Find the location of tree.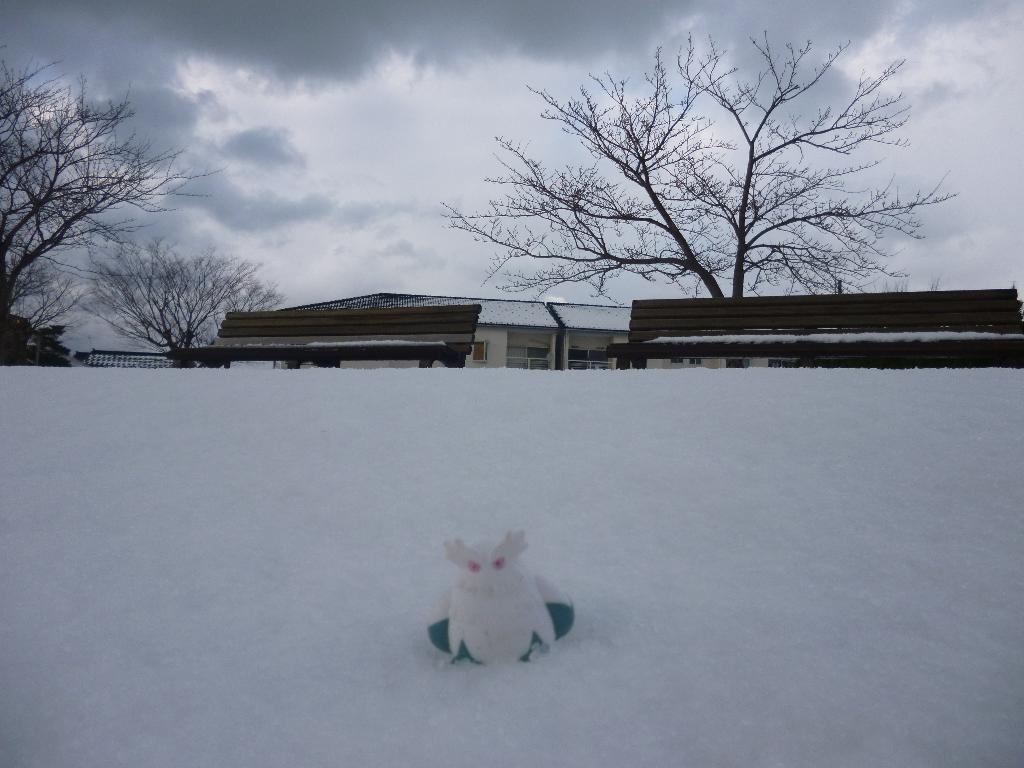
Location: <region>78, 234, 285, 372</region>.
